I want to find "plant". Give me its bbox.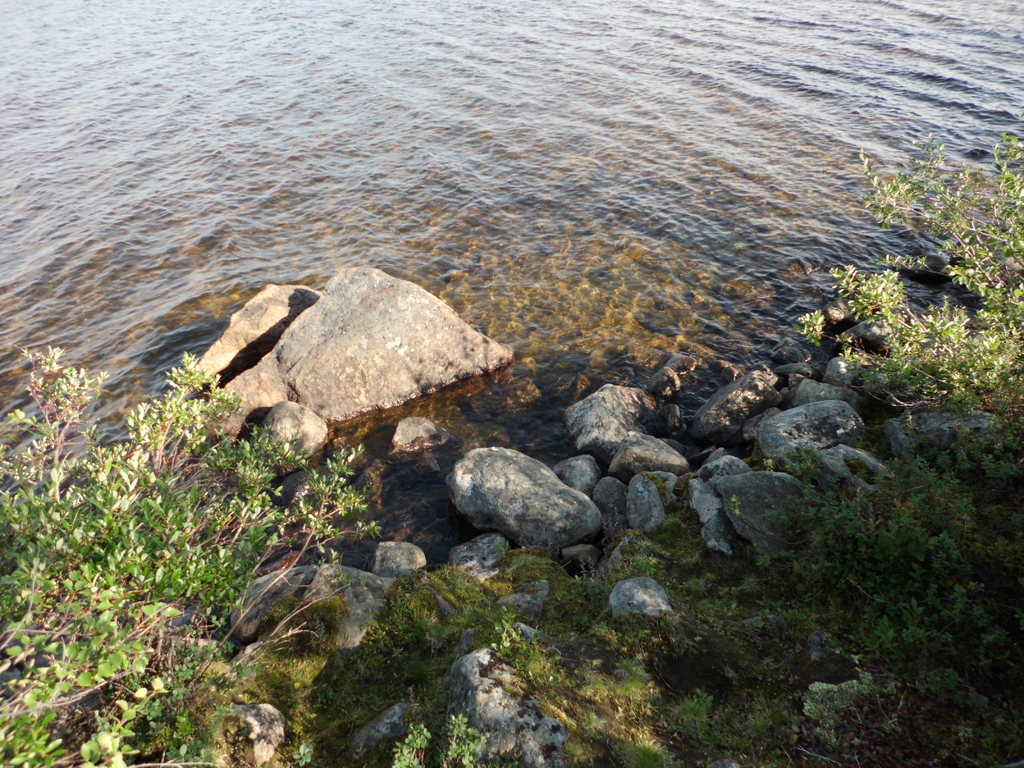
detection(0, 345, 380, 767).
